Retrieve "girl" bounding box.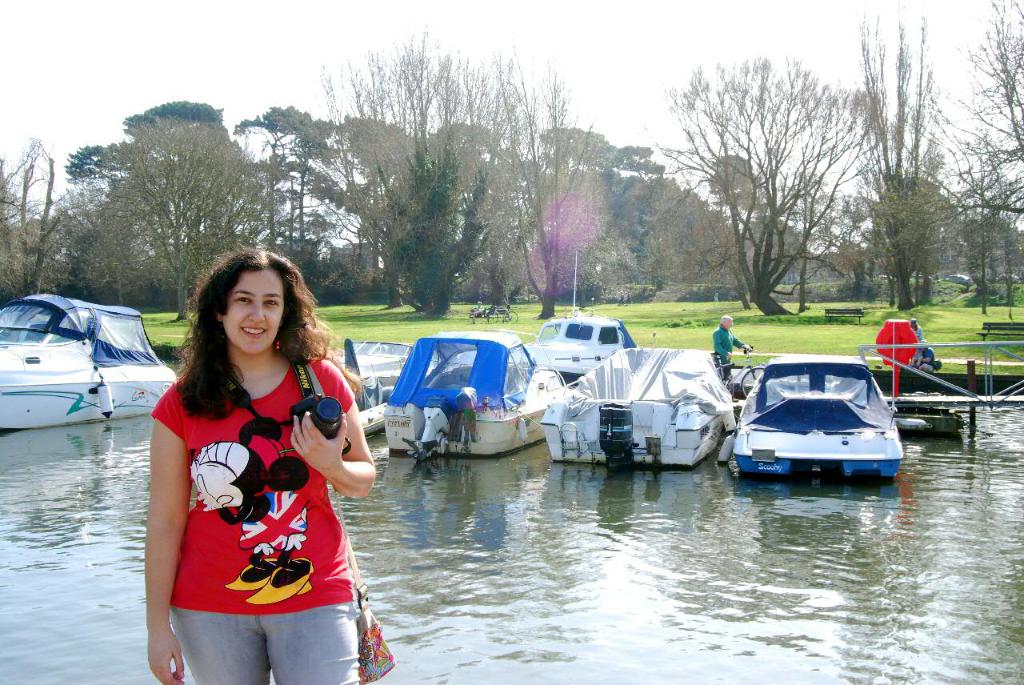
Bounding box: (x1=146, y1=245, x2=394, y2=684).
